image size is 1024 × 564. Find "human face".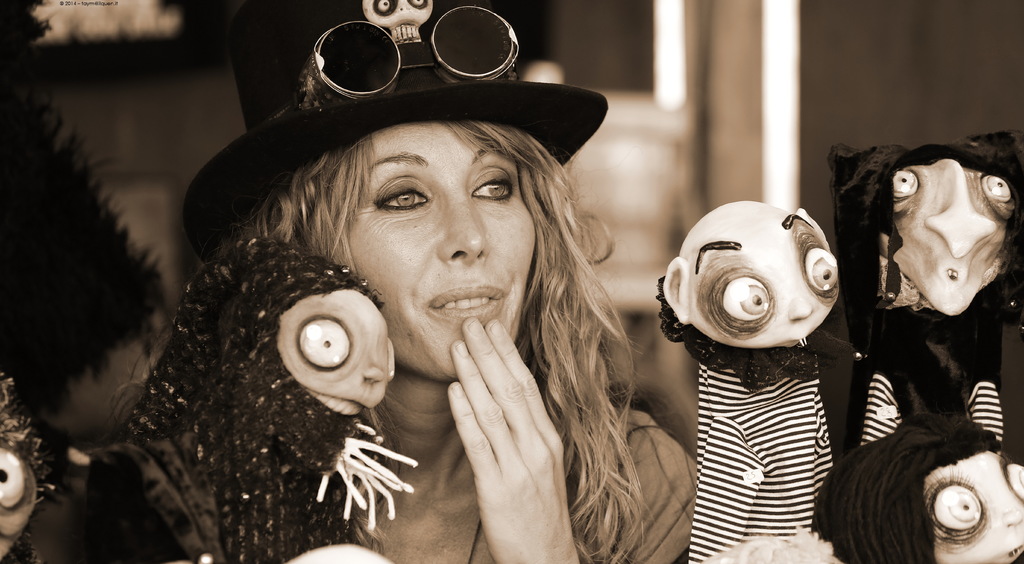
348,124,535,381.
